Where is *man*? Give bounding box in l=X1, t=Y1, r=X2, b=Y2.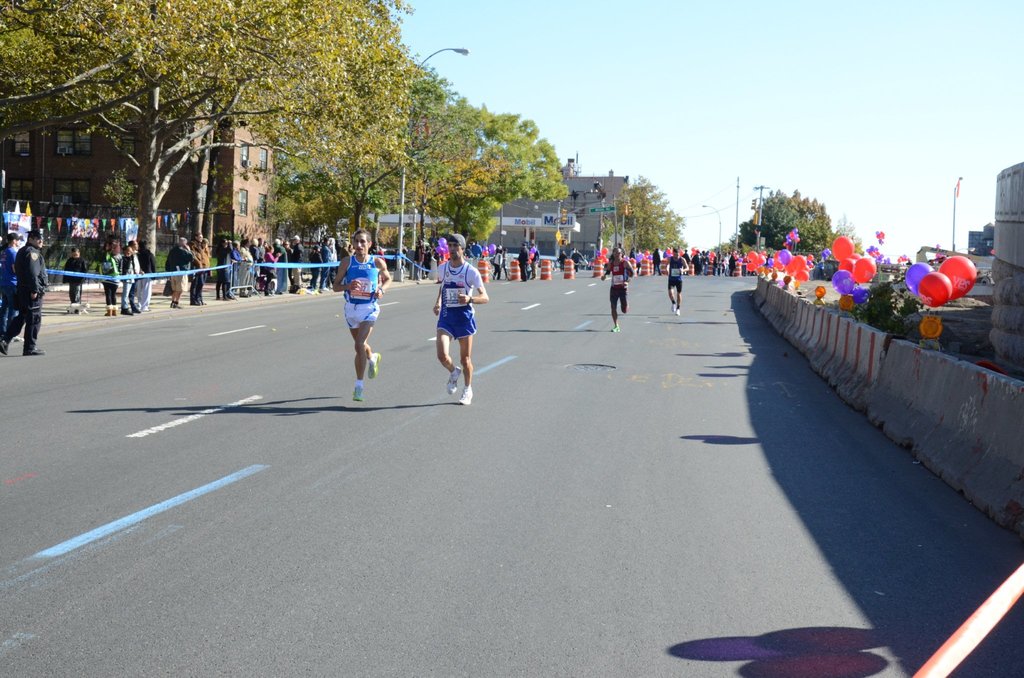
l=189, t=234, r=209, b=310.
